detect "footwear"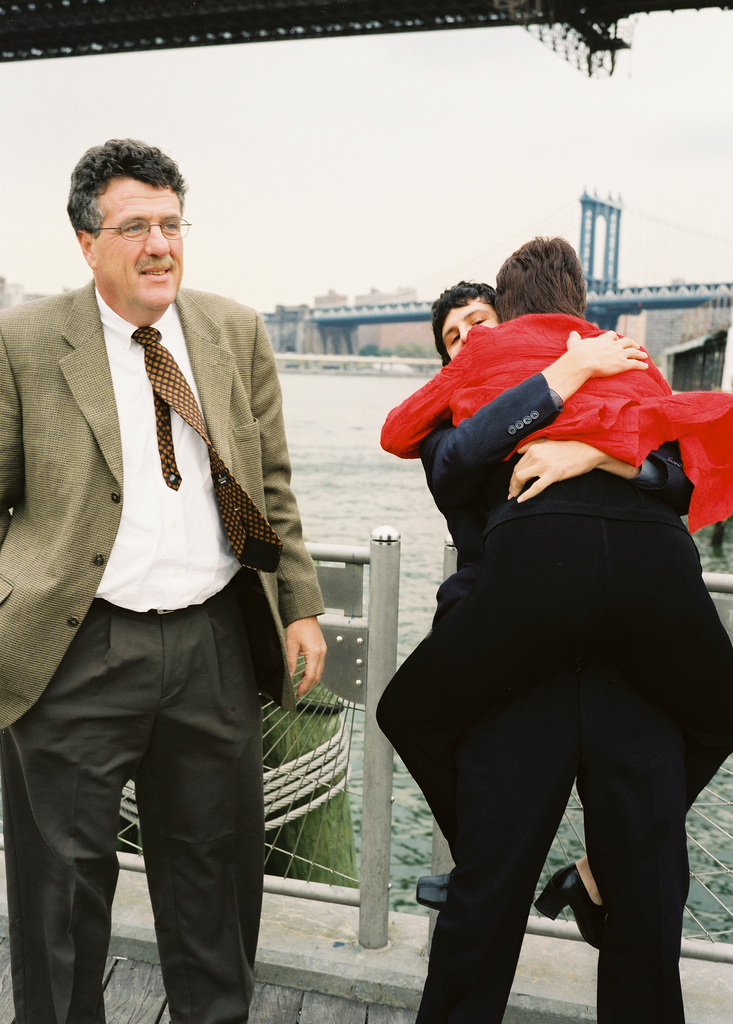
{"x1": 414, "y1": 867, "x2": 449, "y2": 909}
